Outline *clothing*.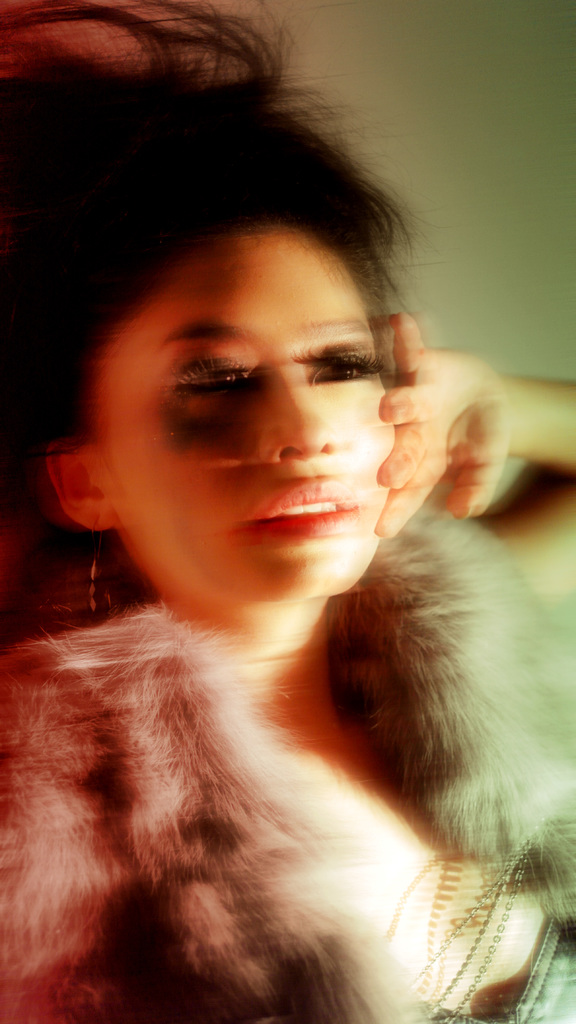
Outline: bbox=(18, 396, 560, 1023).
